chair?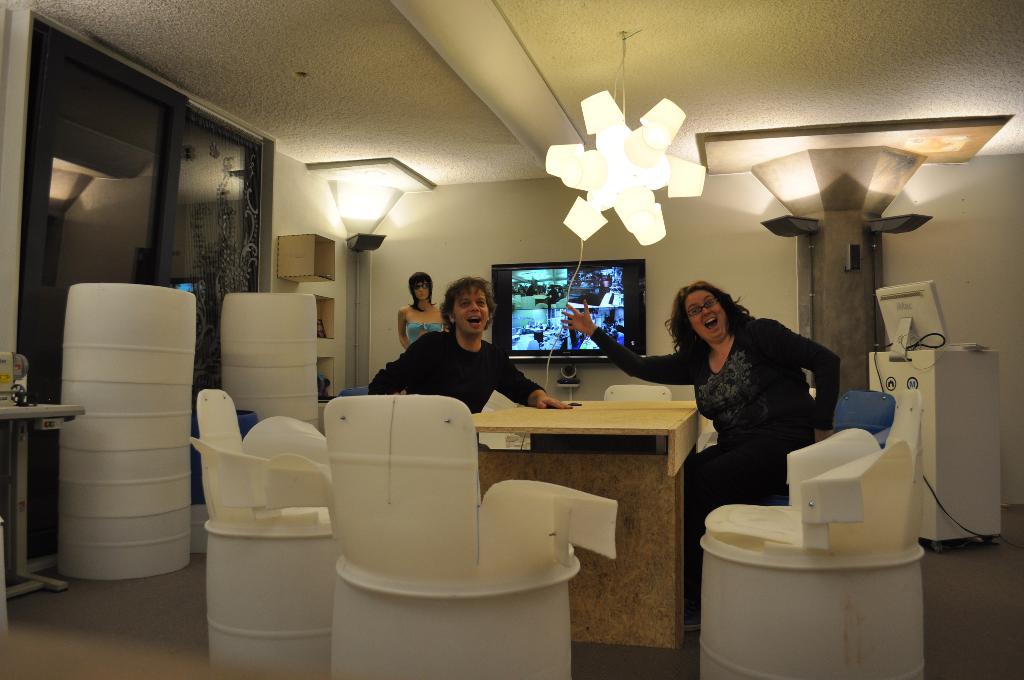
295,408,658,662
